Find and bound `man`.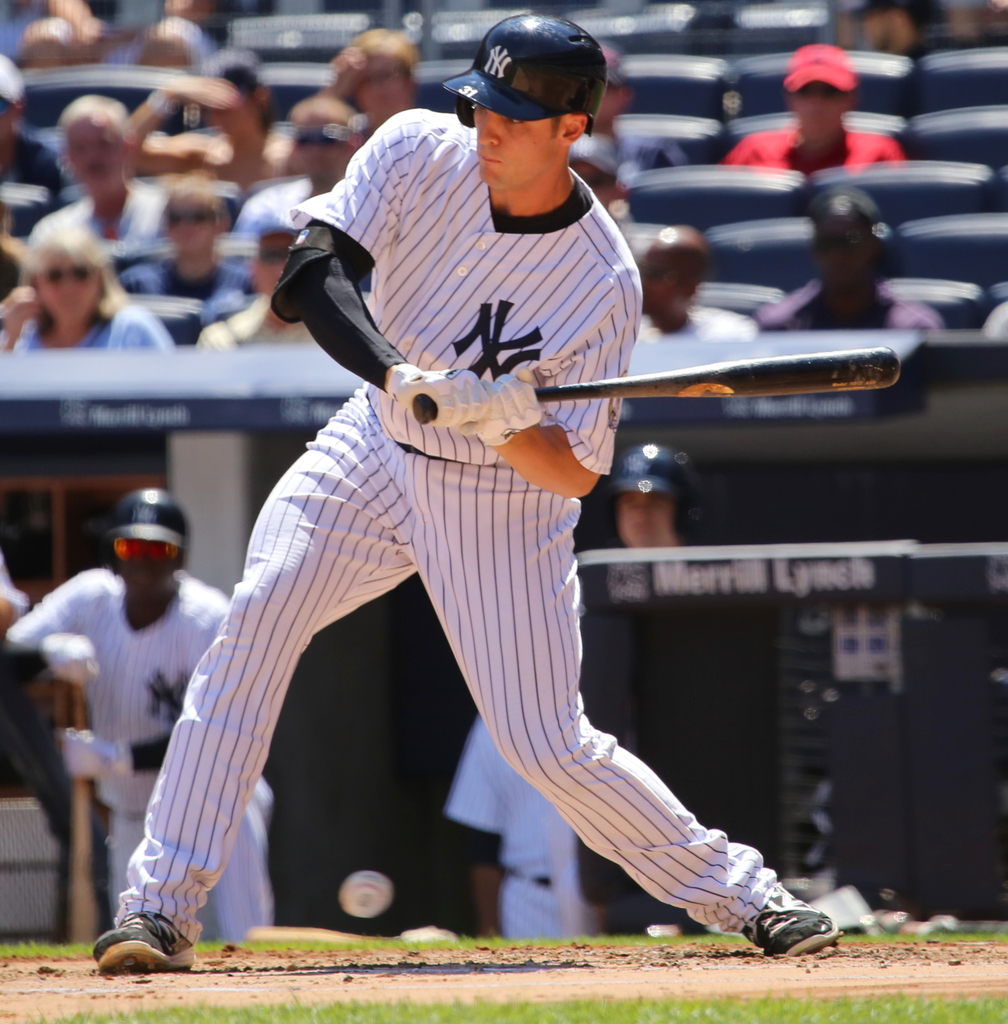
Bound: x1=443 y1=719 x2=567 y2=946.
